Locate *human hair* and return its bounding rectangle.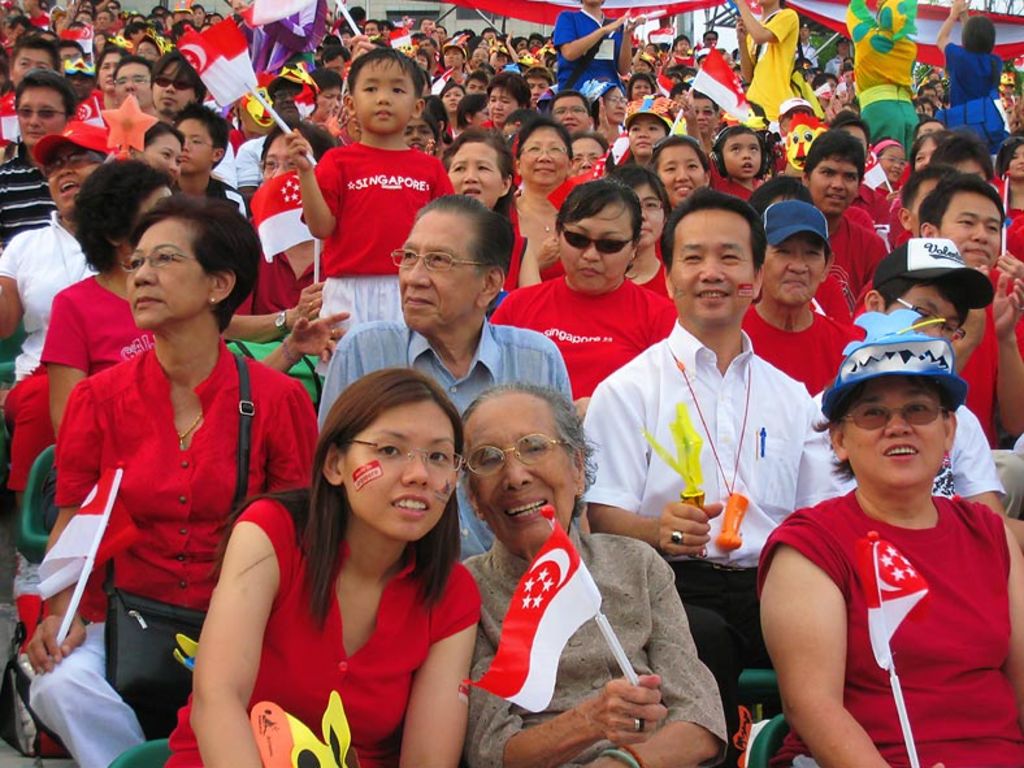
region(992, 134, 1023, 166).
